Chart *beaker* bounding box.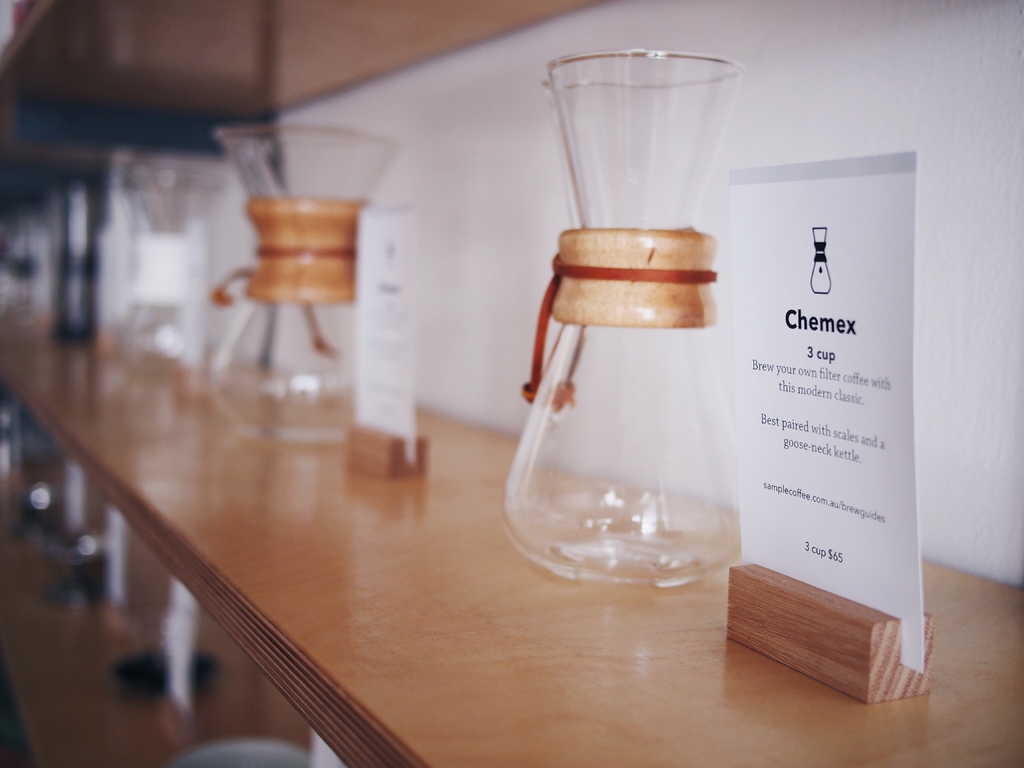
Charted: 502:48:746:584.
